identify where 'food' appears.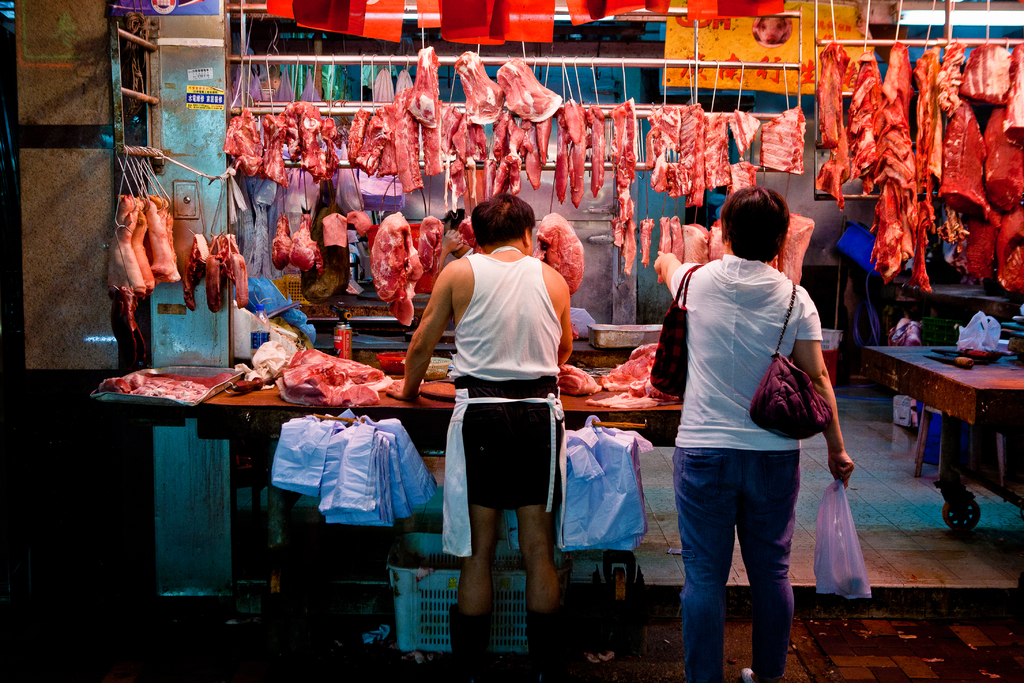
Appears at [left=554, top=109, right=570, bottom=204].
